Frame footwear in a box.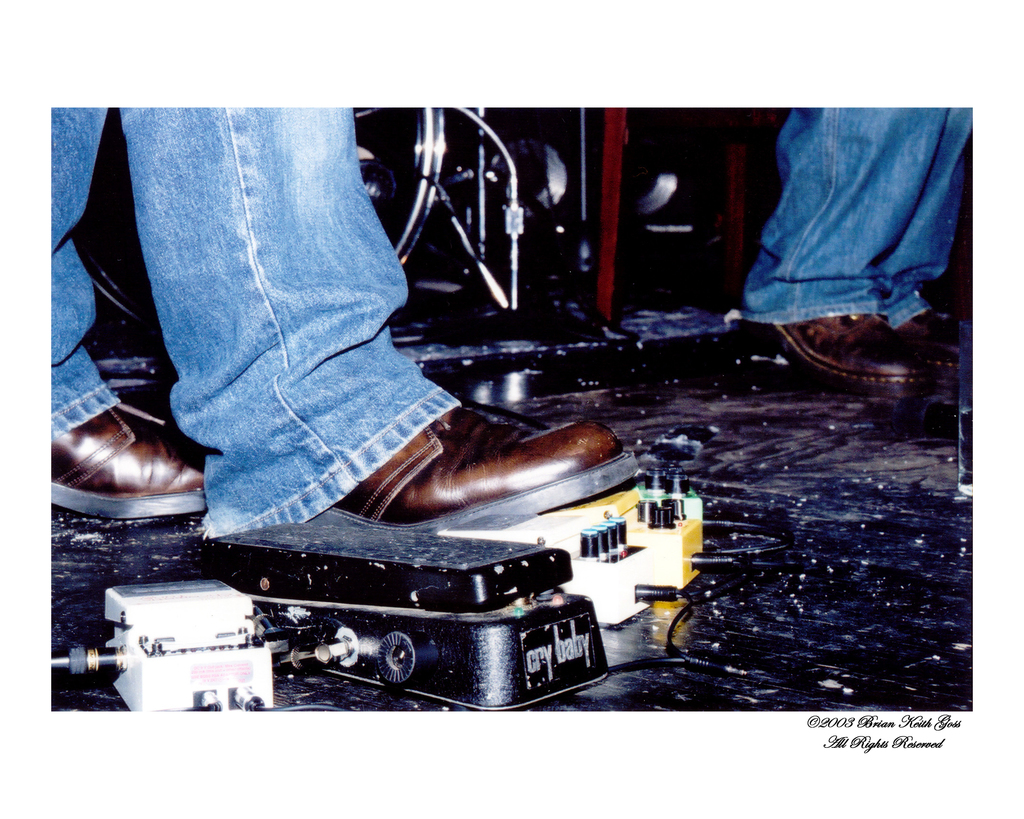
42 399 216 523.
